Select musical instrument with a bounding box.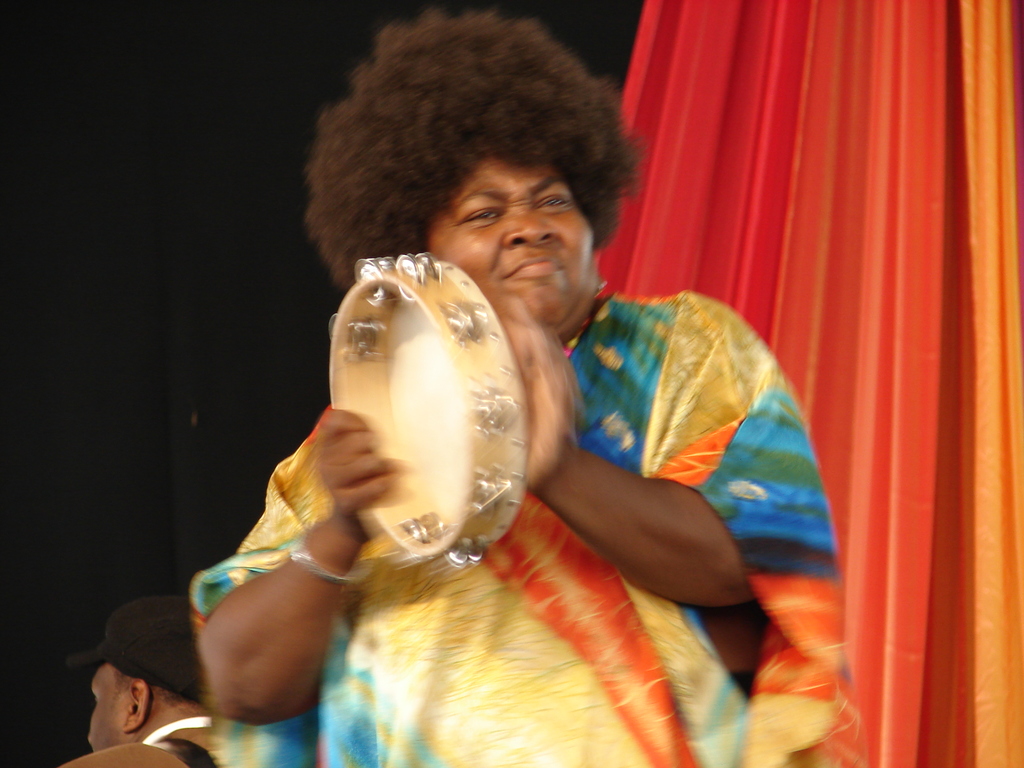
locate(335, 246, 569, 608).
